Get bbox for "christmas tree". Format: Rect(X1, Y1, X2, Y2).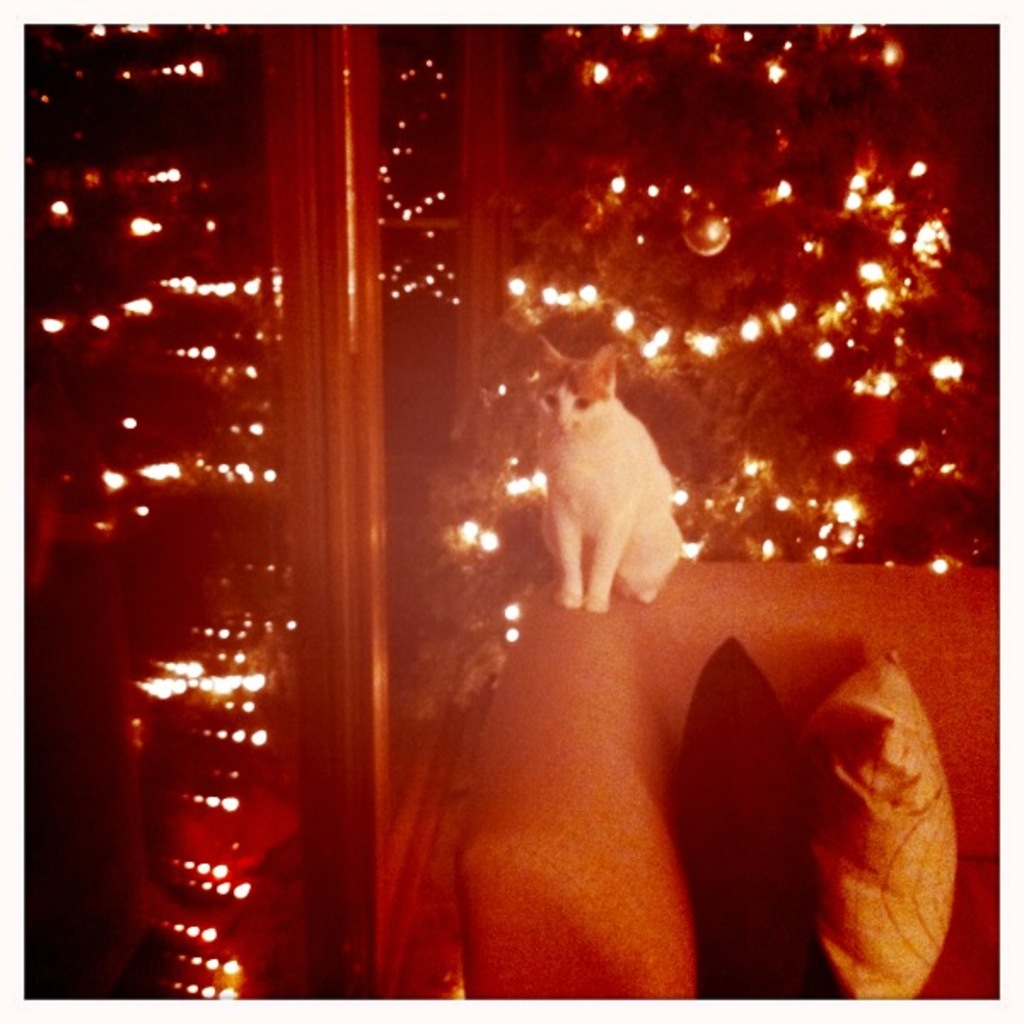
Rect(398, 2, 1022, 734).
